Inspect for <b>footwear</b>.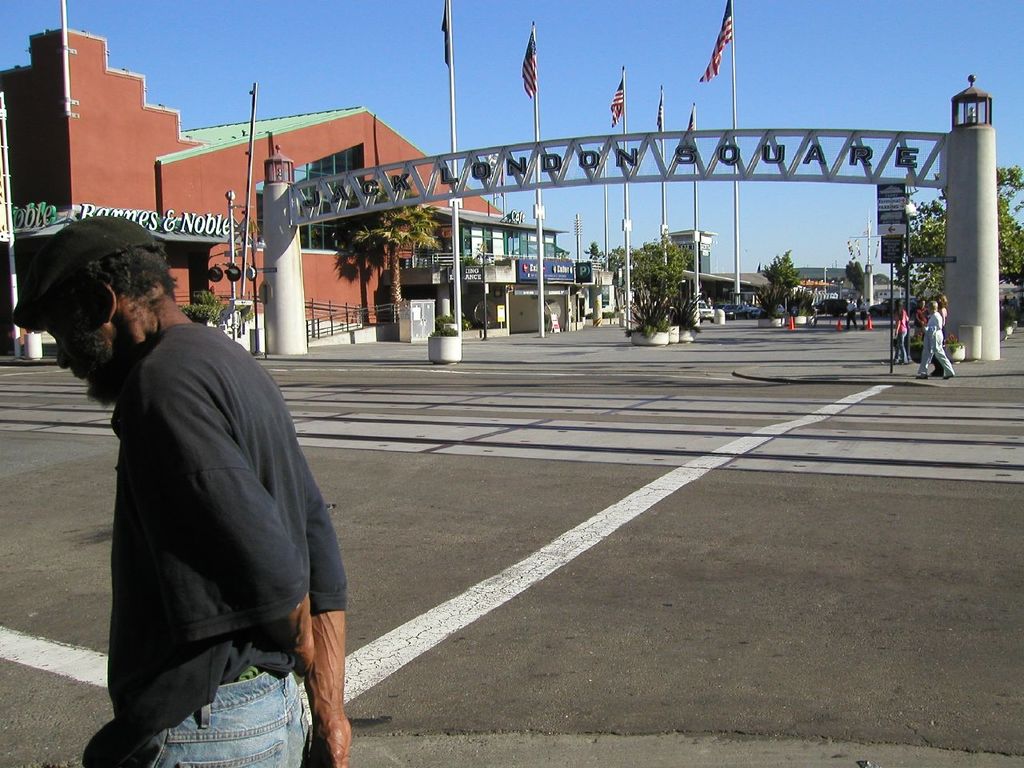
Inspection: 943/369/955/379.
